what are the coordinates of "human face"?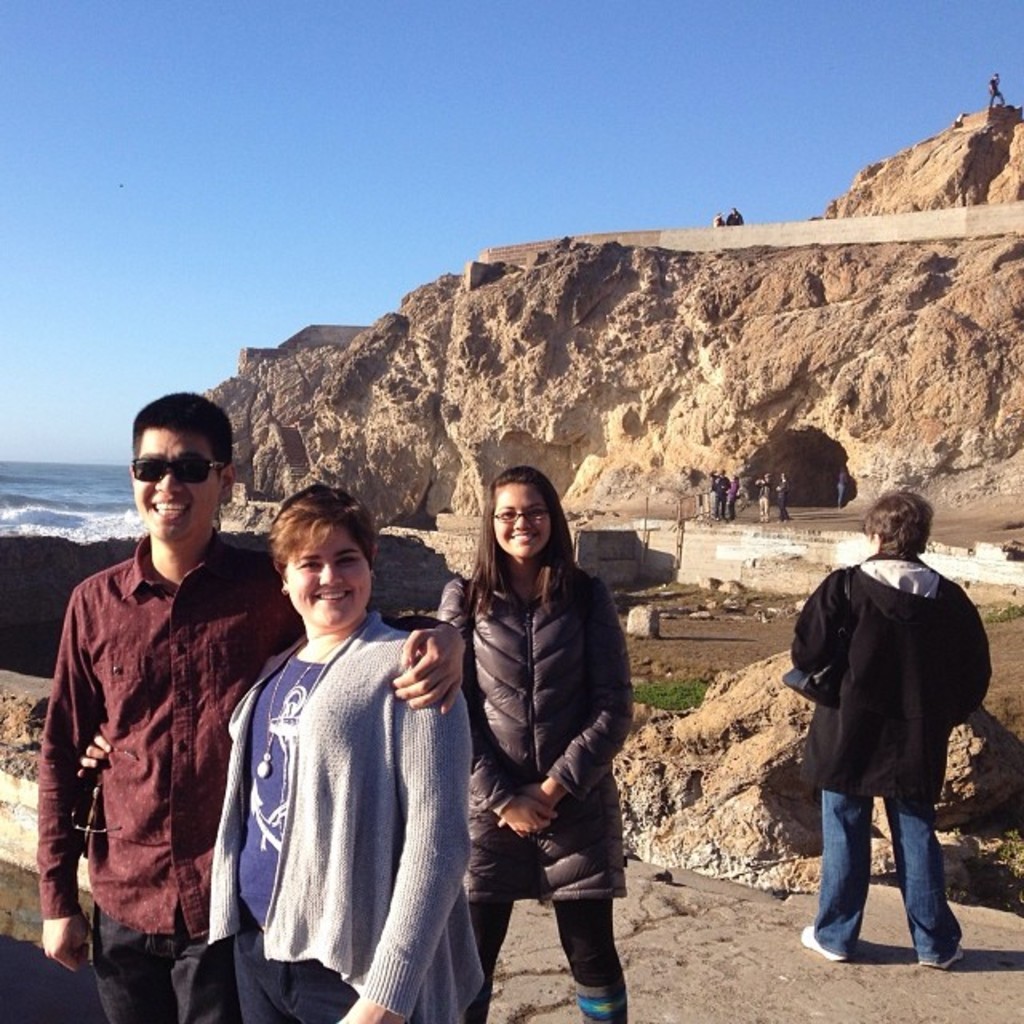
box=[285, 522, 374, 626].
